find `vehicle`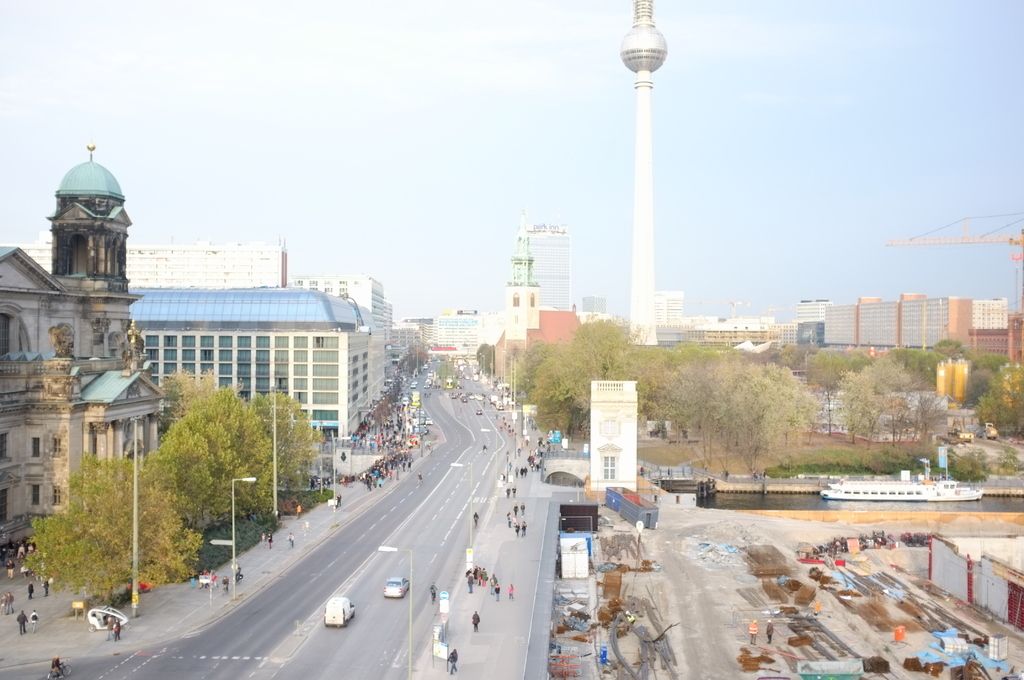
(left=411, top=380, right=420, bottom=385)
